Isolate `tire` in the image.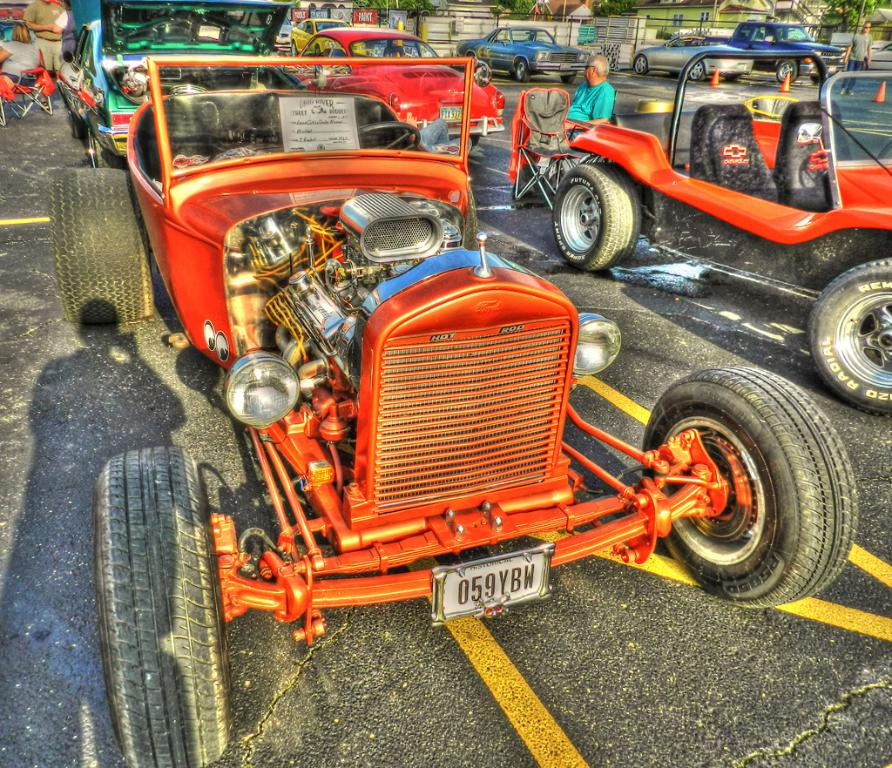
Isolated region: (775,57,797,84).
